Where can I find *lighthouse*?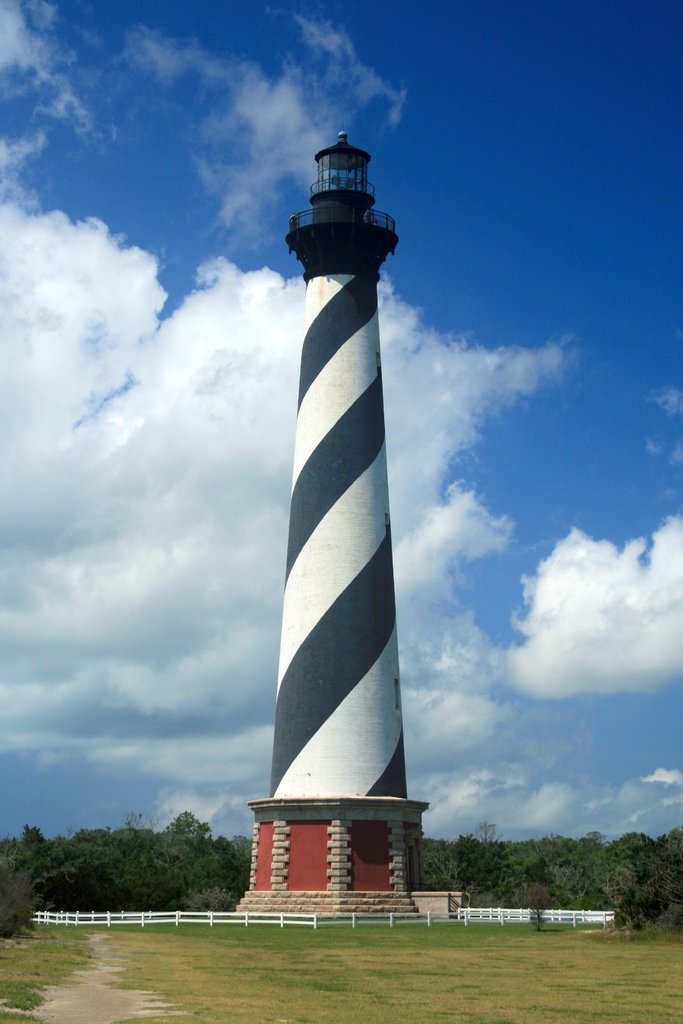
You can find it at [x1=240, y1=129, x2=445, y2=893].
